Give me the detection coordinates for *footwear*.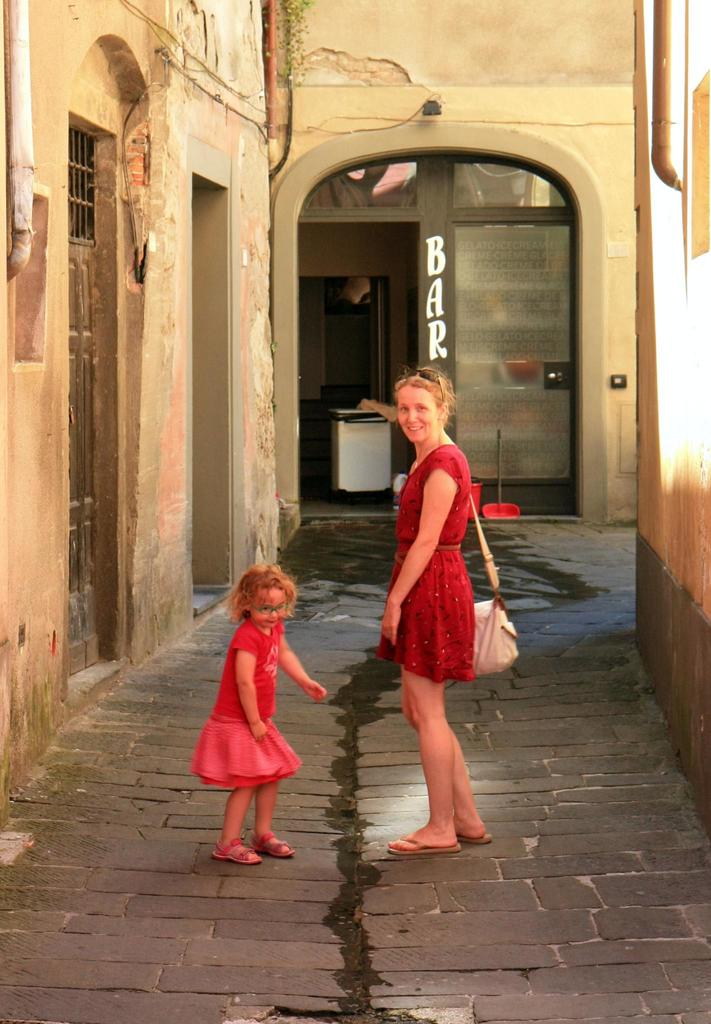
383, 833, 461, 851.
